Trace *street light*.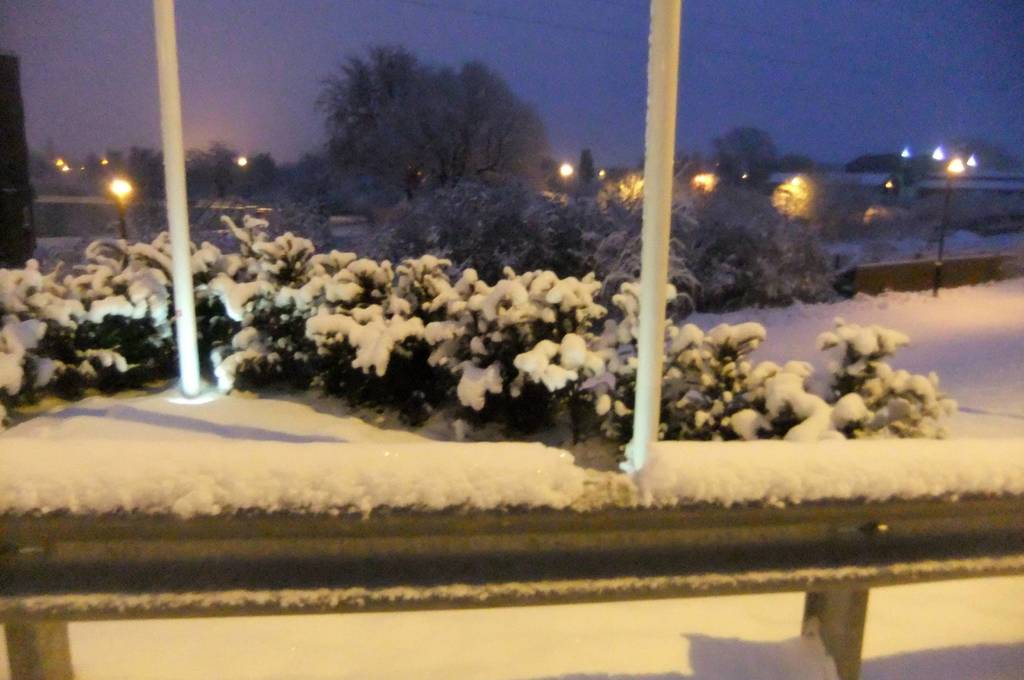
Traced to (931,156,970,297).
